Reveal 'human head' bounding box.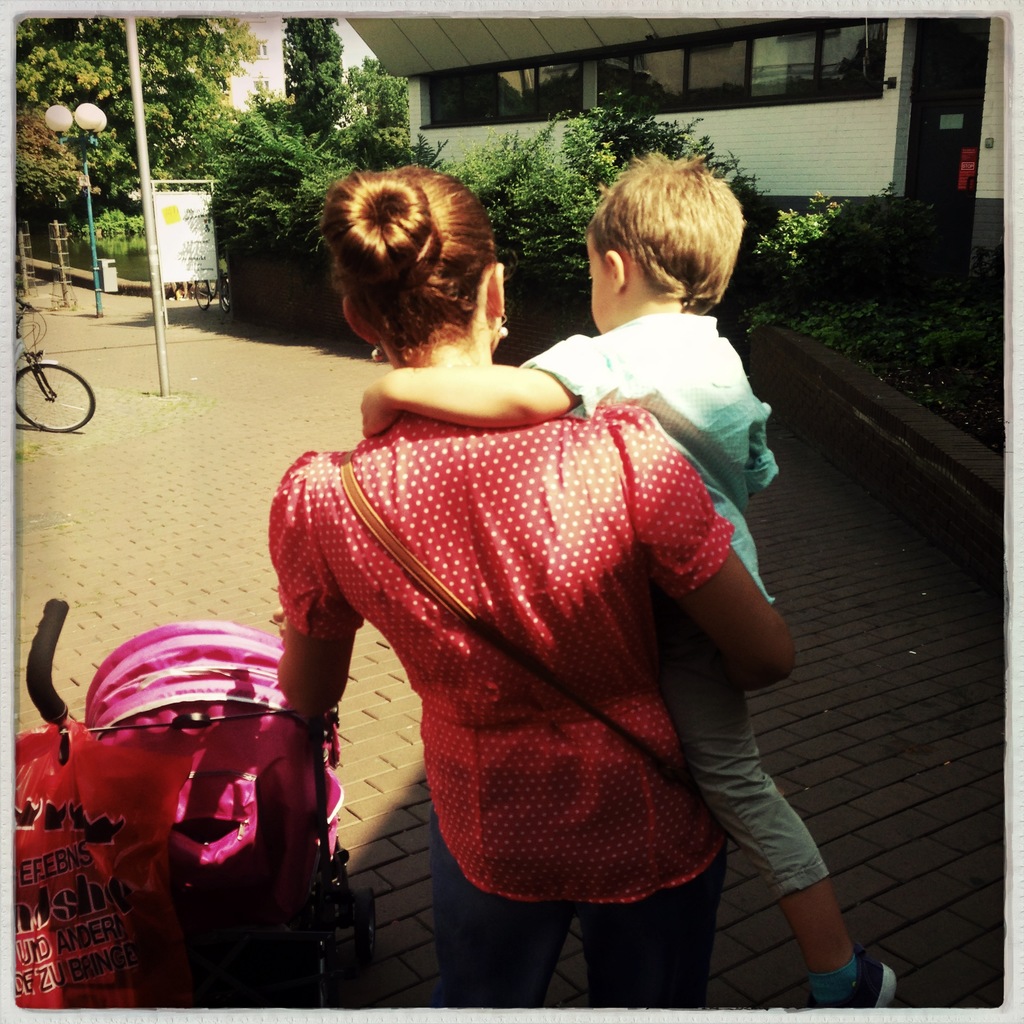
Revealed: left=319, top=166, right=531, bottom=378.
